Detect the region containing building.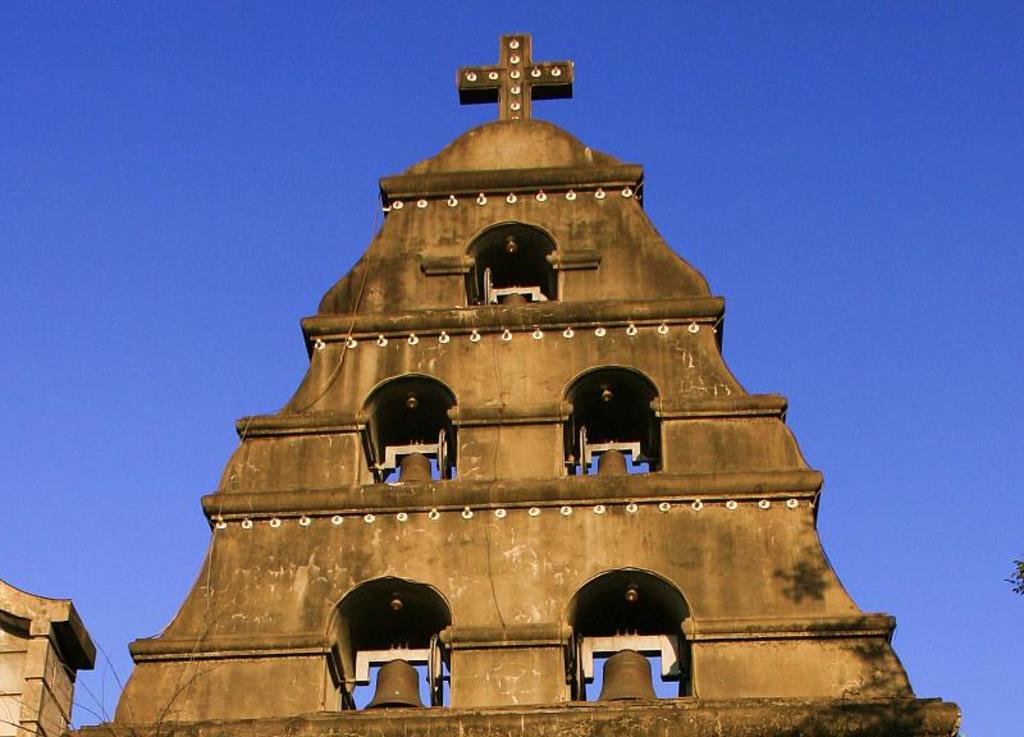
(77, 31, 955, 736).
